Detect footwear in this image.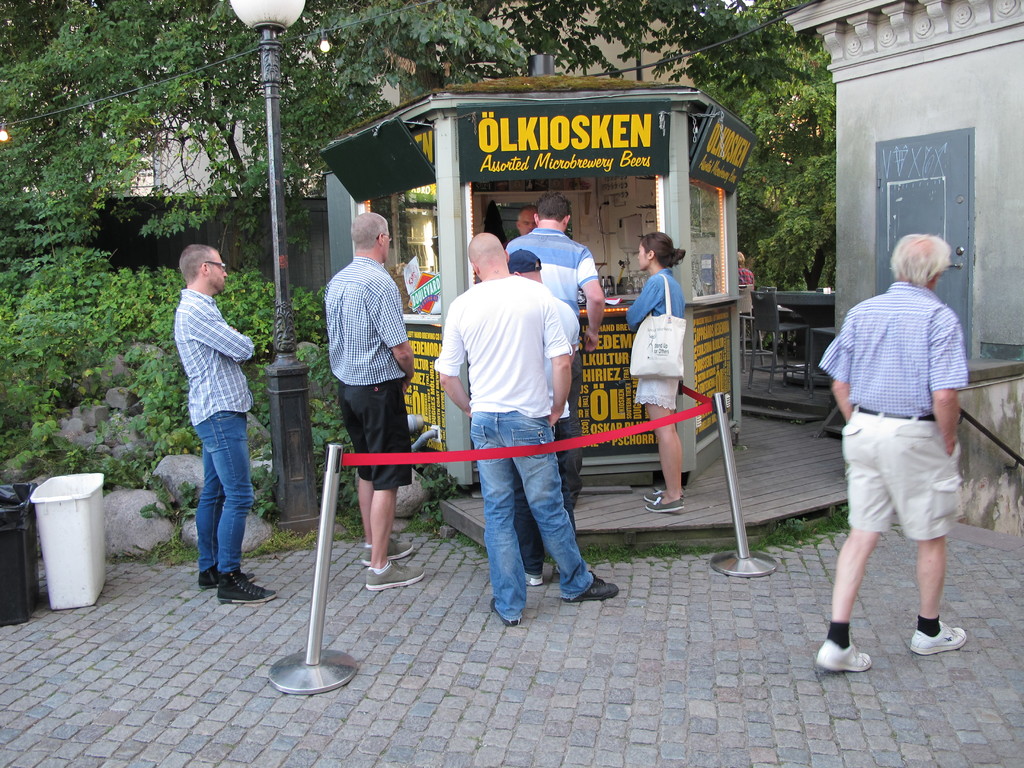
Detection: left=367, top=561, right=429, bottom=589.
